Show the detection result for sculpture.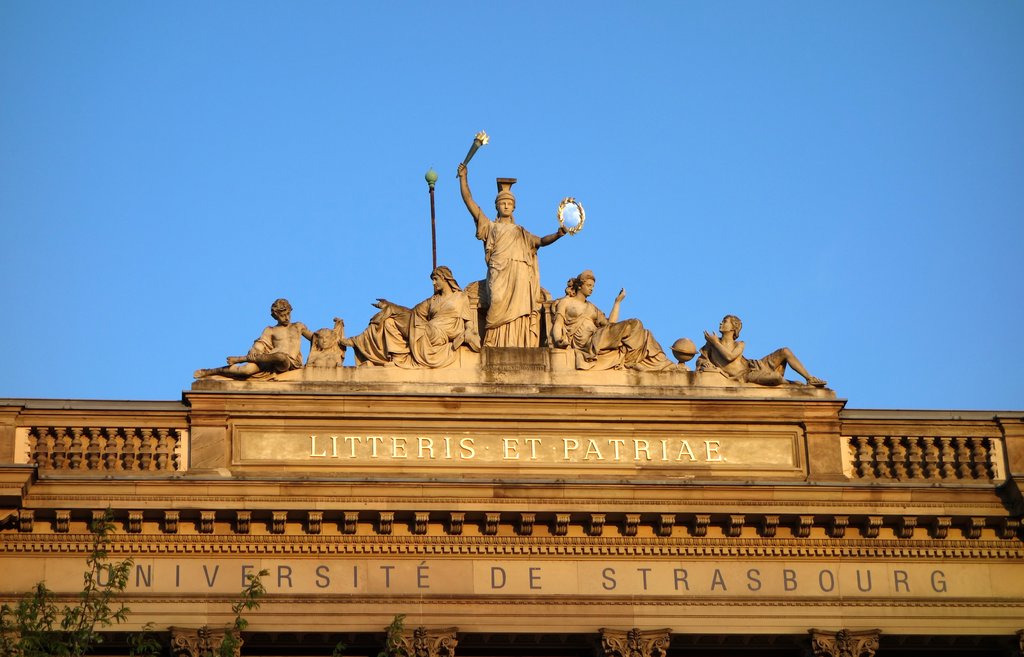
box(348, 261, 489, 357).
